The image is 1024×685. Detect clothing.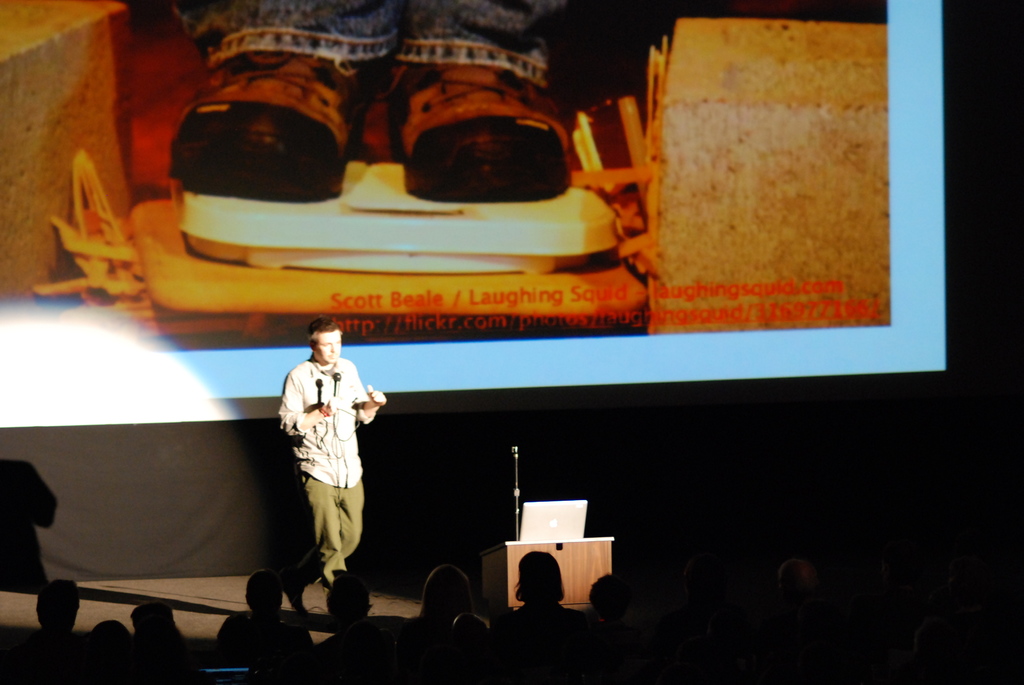
Detection: {"left": 276, "top": 358, "right": 379, "bottom": 583}.
